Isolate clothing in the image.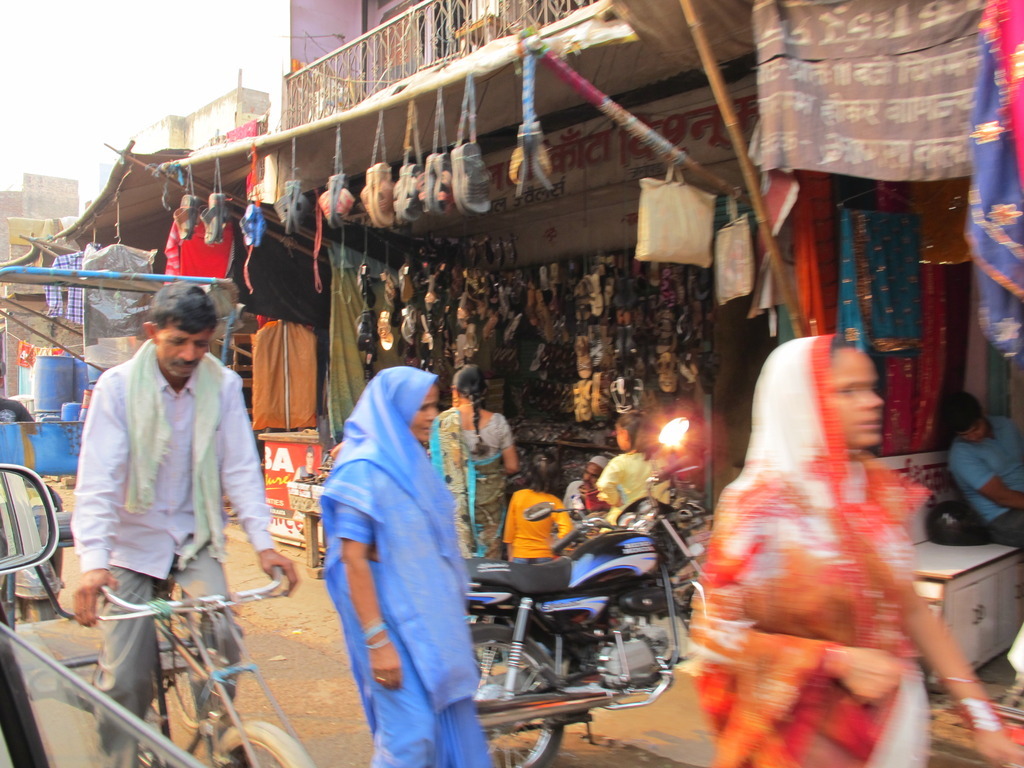
Isolated region: x1=503 y1=487 x2=572 y2=561.
